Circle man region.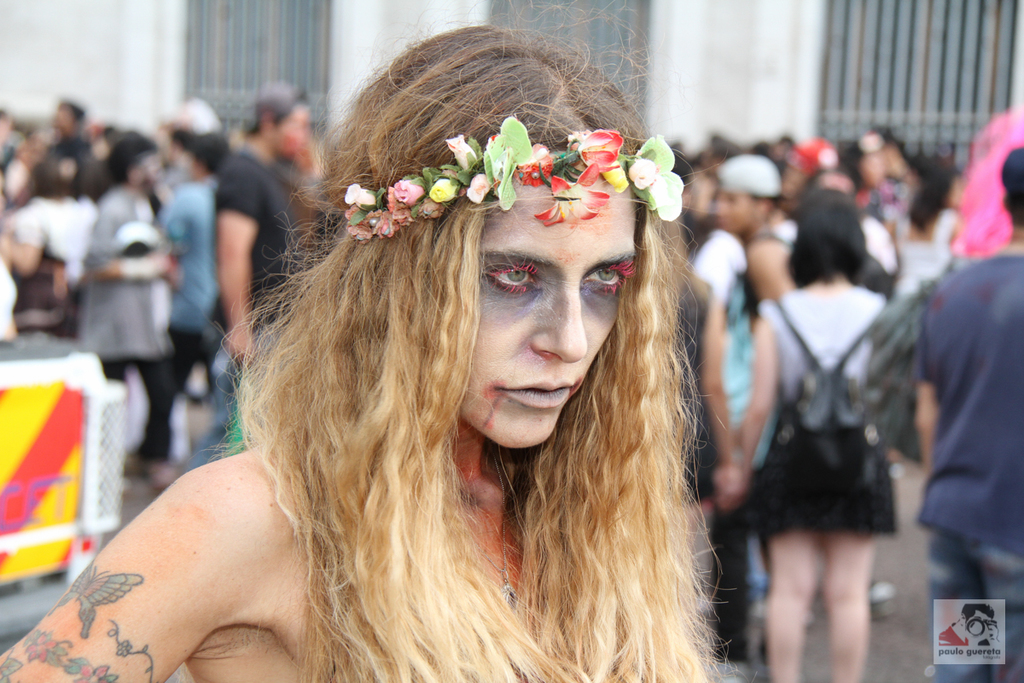
Region: {"left": 125, "top": 131, "right": 232, "bottom": 476}.
